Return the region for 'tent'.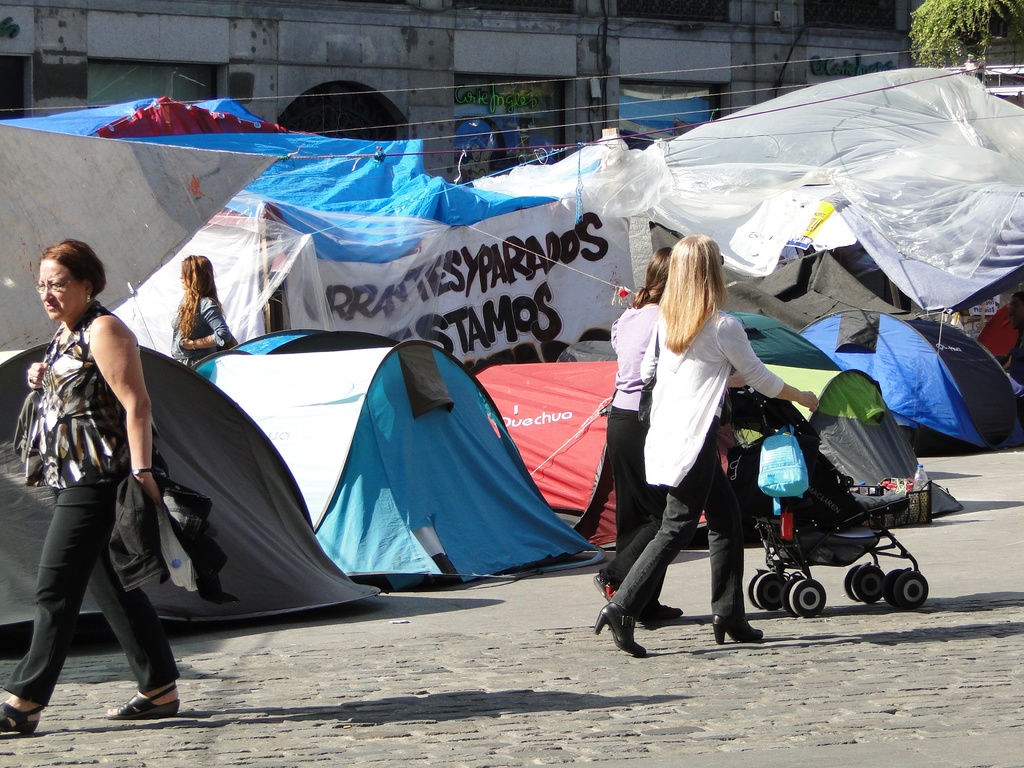
bbox(723, 340, 934, 538).
